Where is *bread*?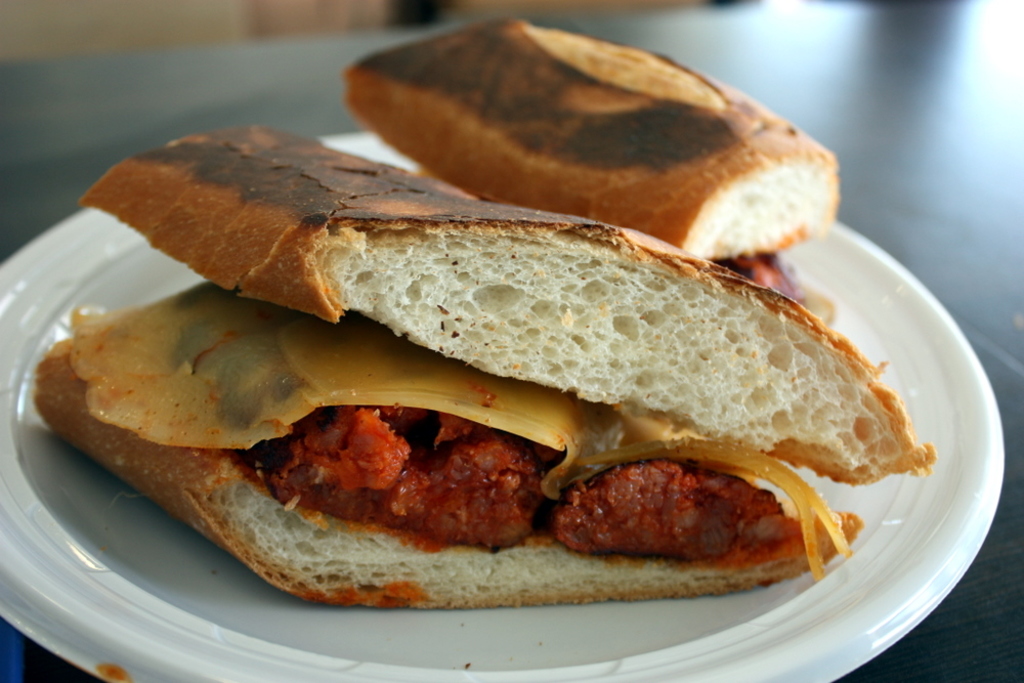
l=37, t=341, r=857, b=612.
